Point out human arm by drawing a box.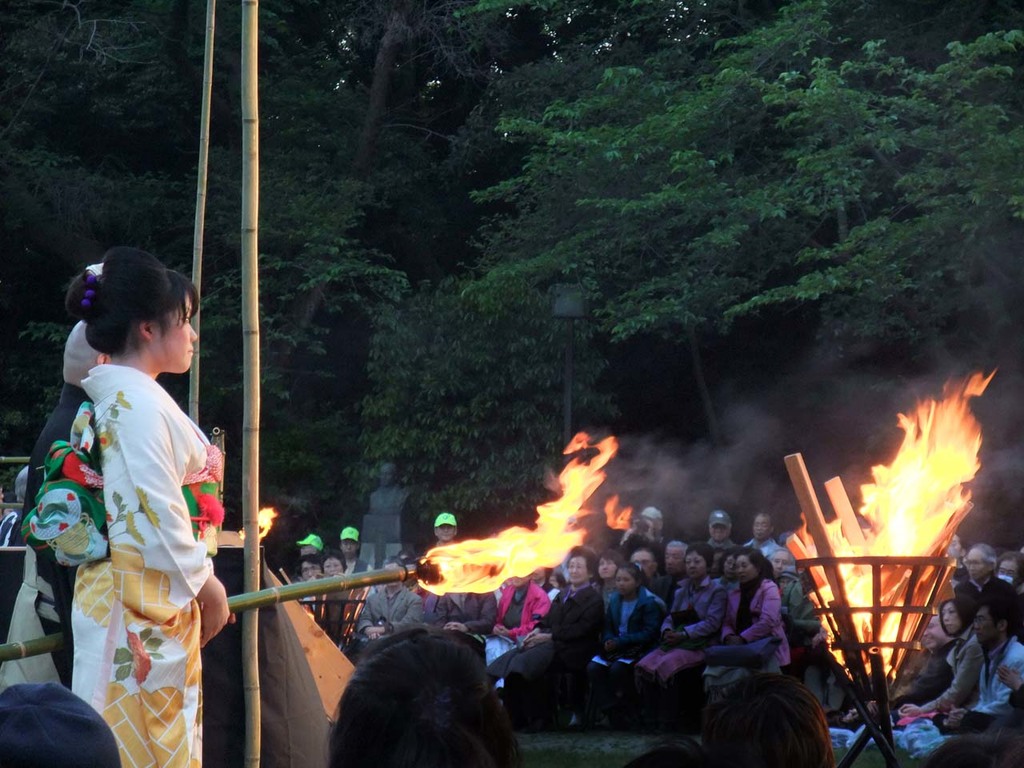
x1=714 y1=586 x2=736 y2=642.
